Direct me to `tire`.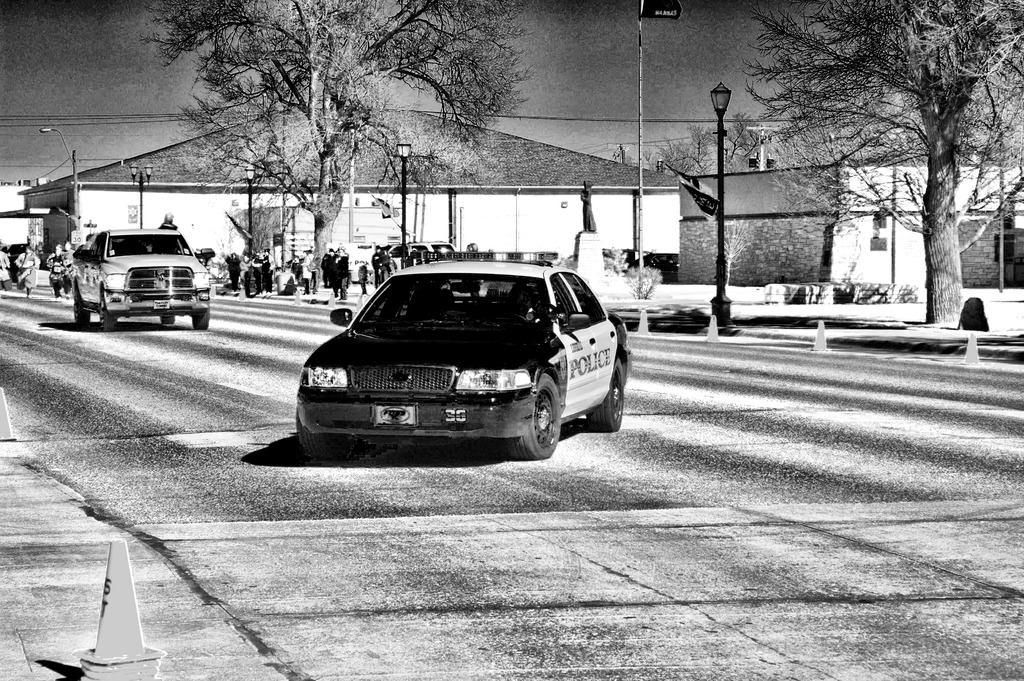
Direction: [297, 410, 348, 457].
